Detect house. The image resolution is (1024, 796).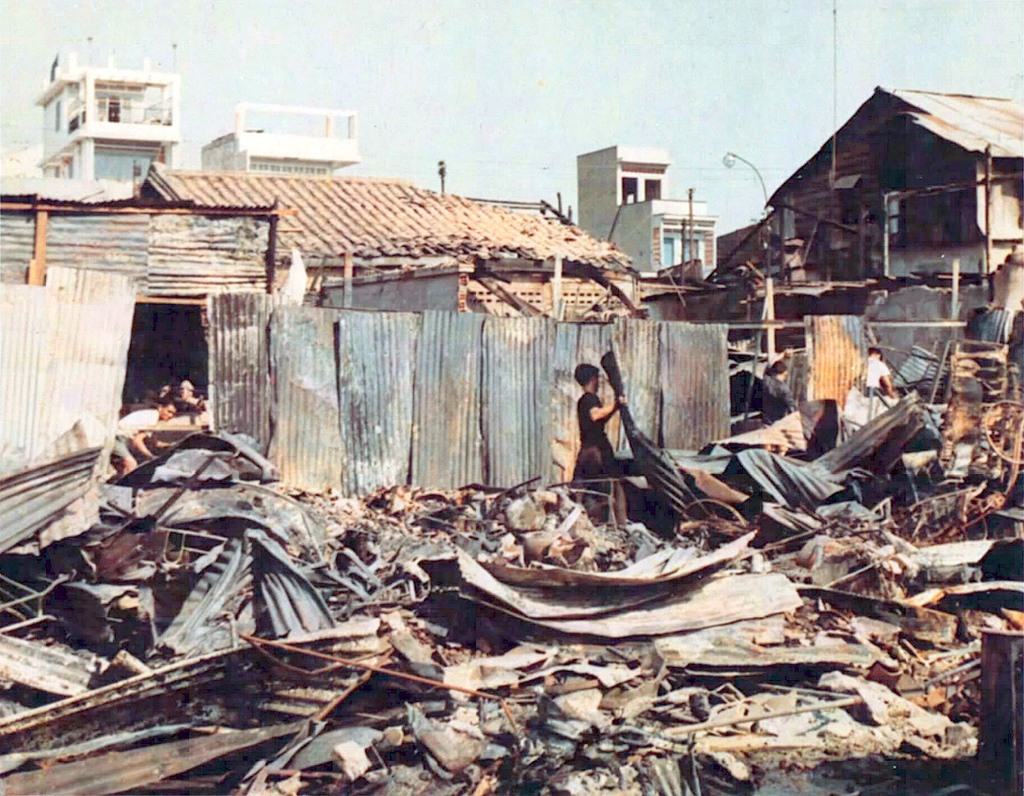
{"left": 694, "top": 62, "right": 1011, "bottom": 374}.
